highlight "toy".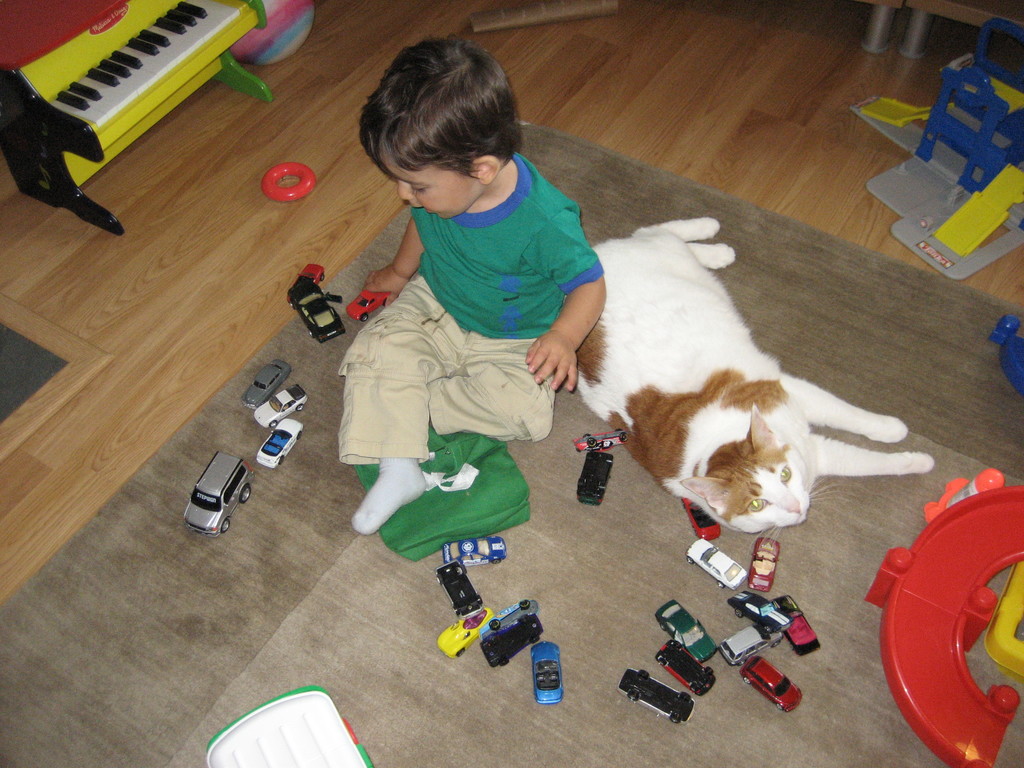
Highlighted region: <region>573, 429, 626, 454</region>.
